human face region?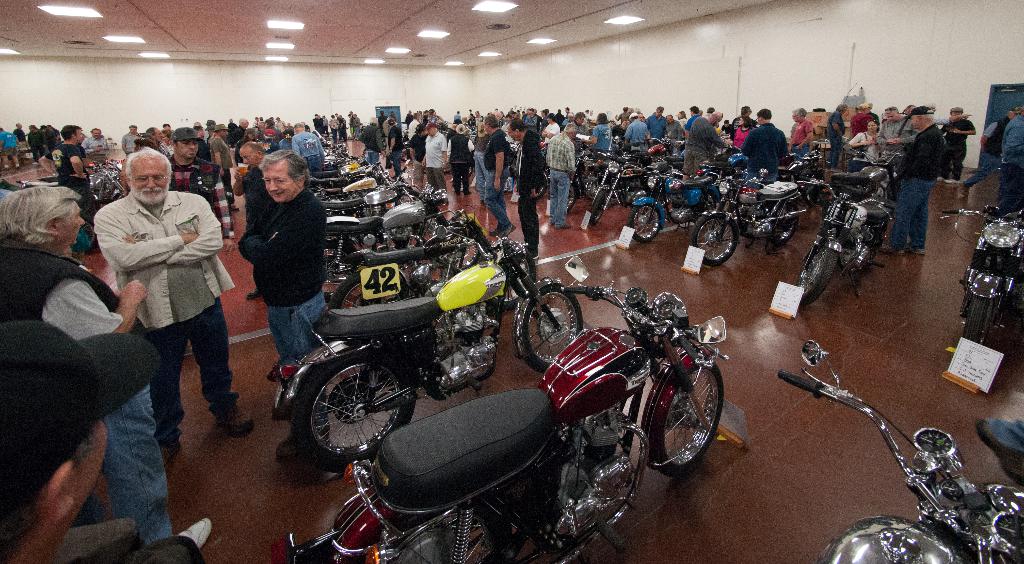
bbox=(72, 420, 109, 514)
